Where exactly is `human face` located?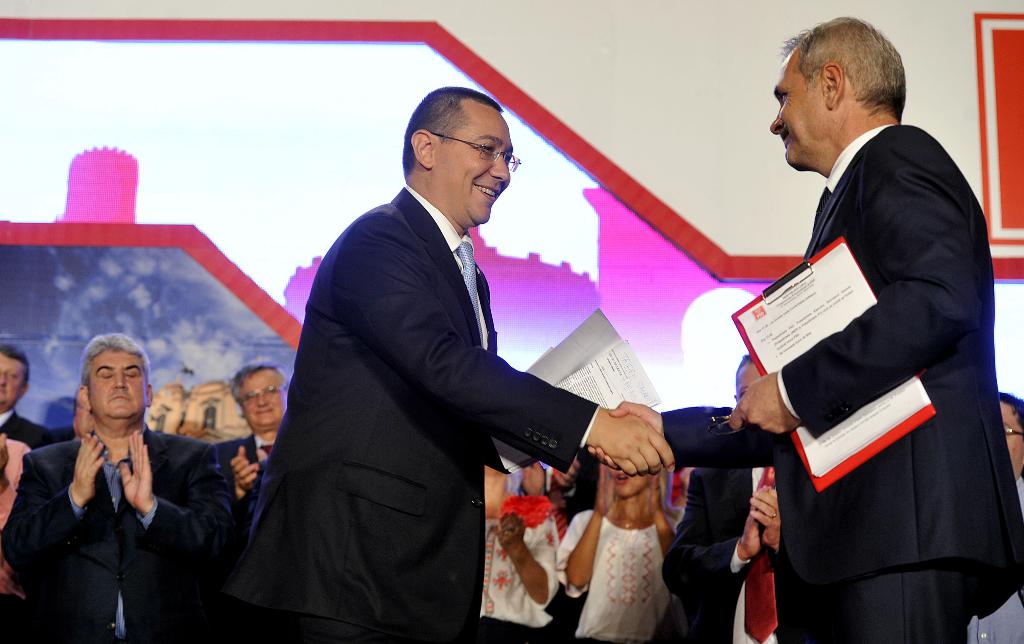
Its bounding box is [left=767, top=49, right=821, bottom=170].
